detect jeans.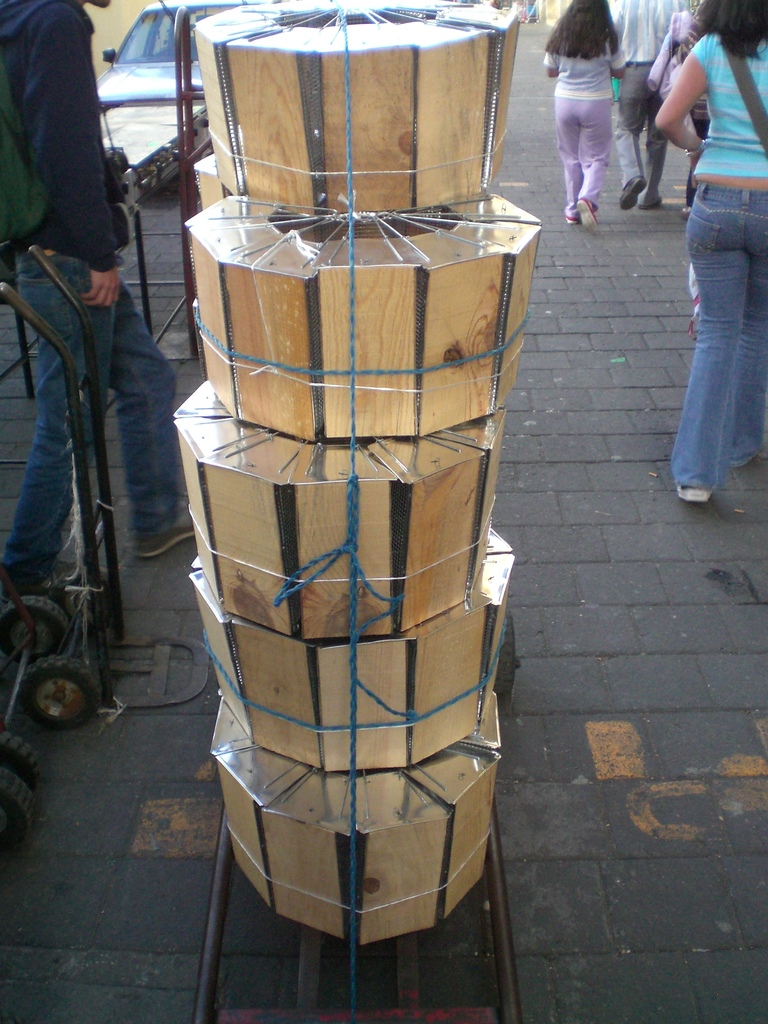
Detected at bbox=[0, 251, 177, 583].
